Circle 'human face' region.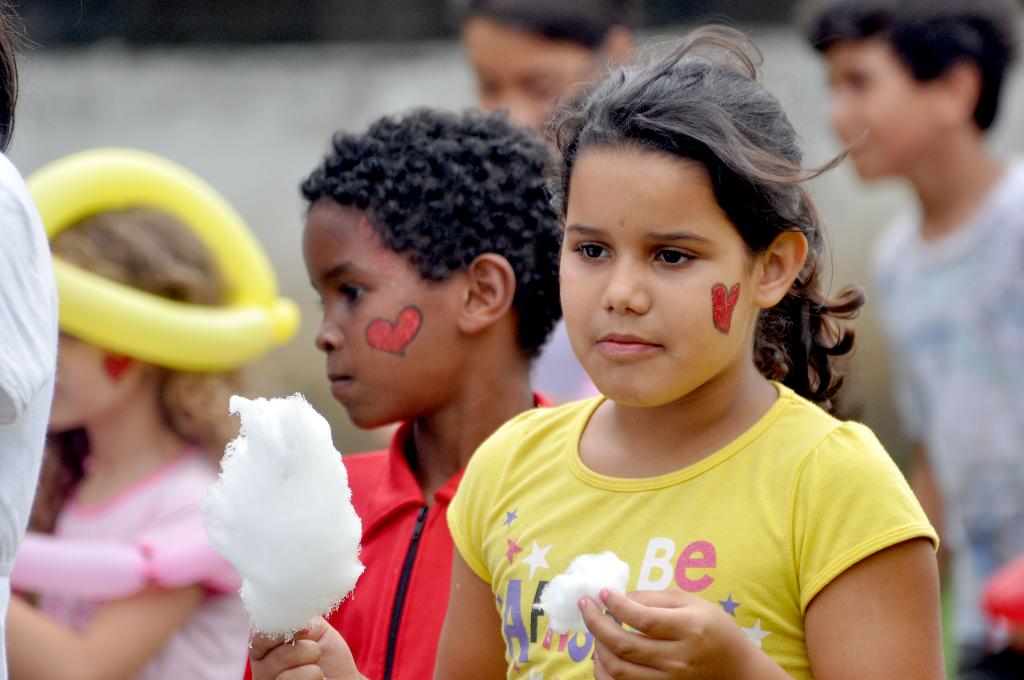
Region: (49,324,144,433).
